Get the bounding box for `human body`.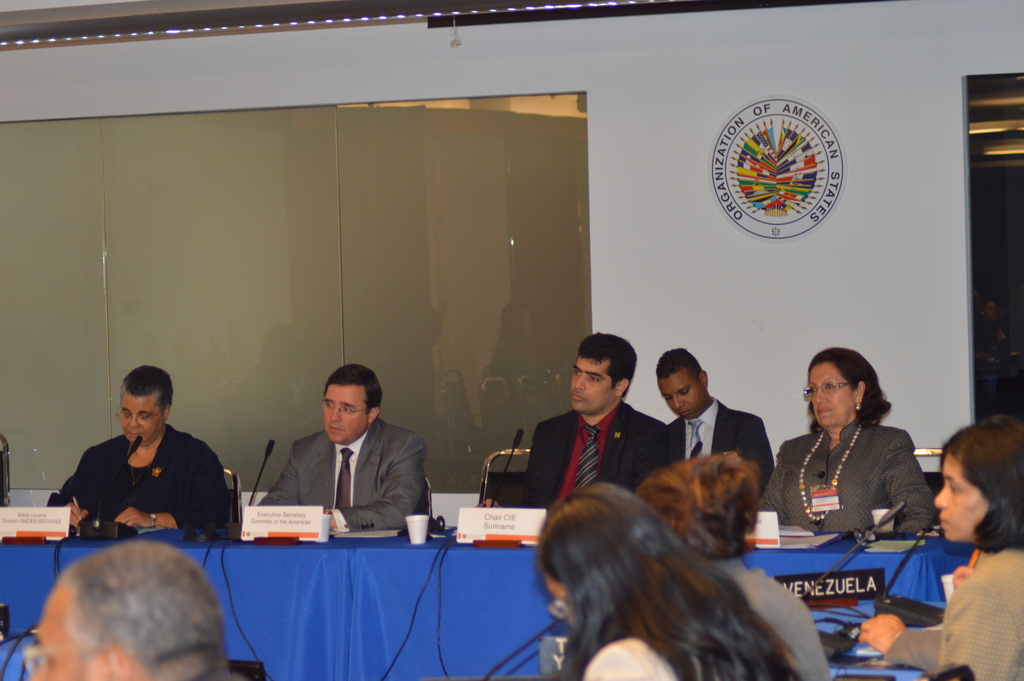
rect(63, 374, 224, 558).
